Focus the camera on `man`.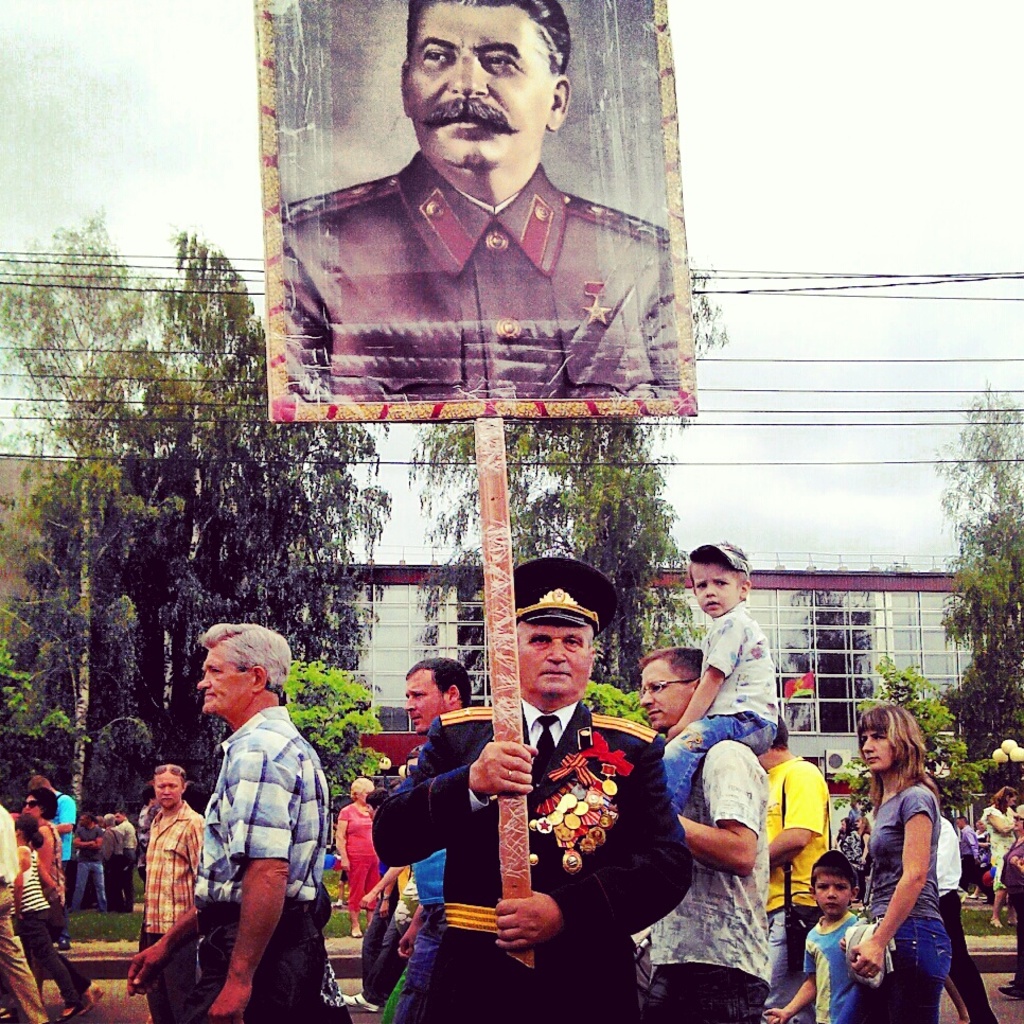
Focus region: (283, 49, 682, 445).
